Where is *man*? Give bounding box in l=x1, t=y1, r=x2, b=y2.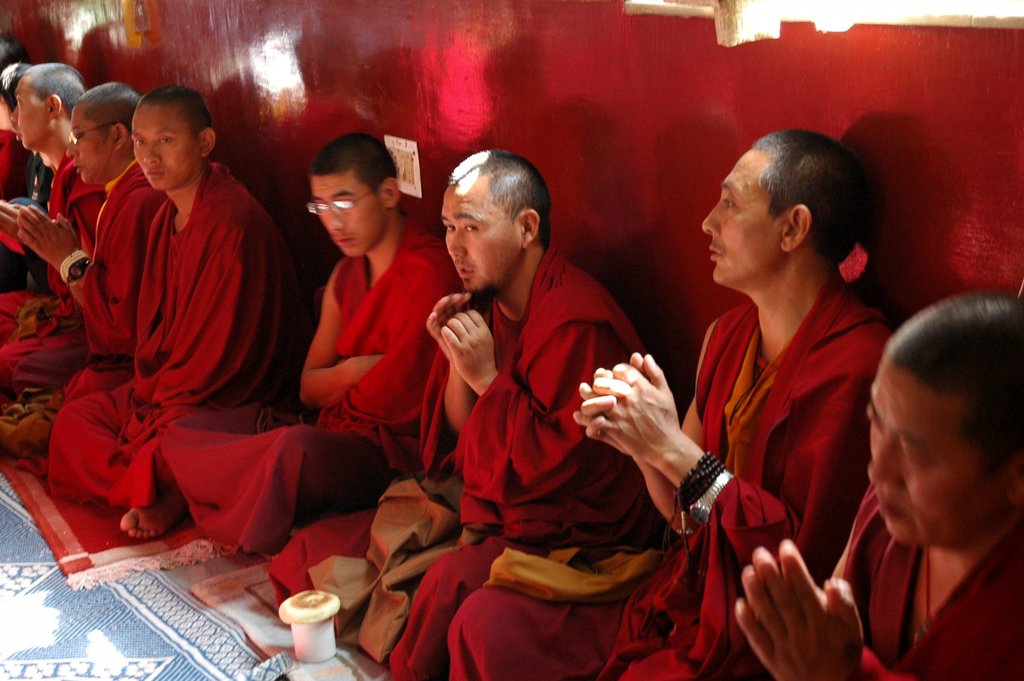
l=439, t=123, r=929, b=680.
